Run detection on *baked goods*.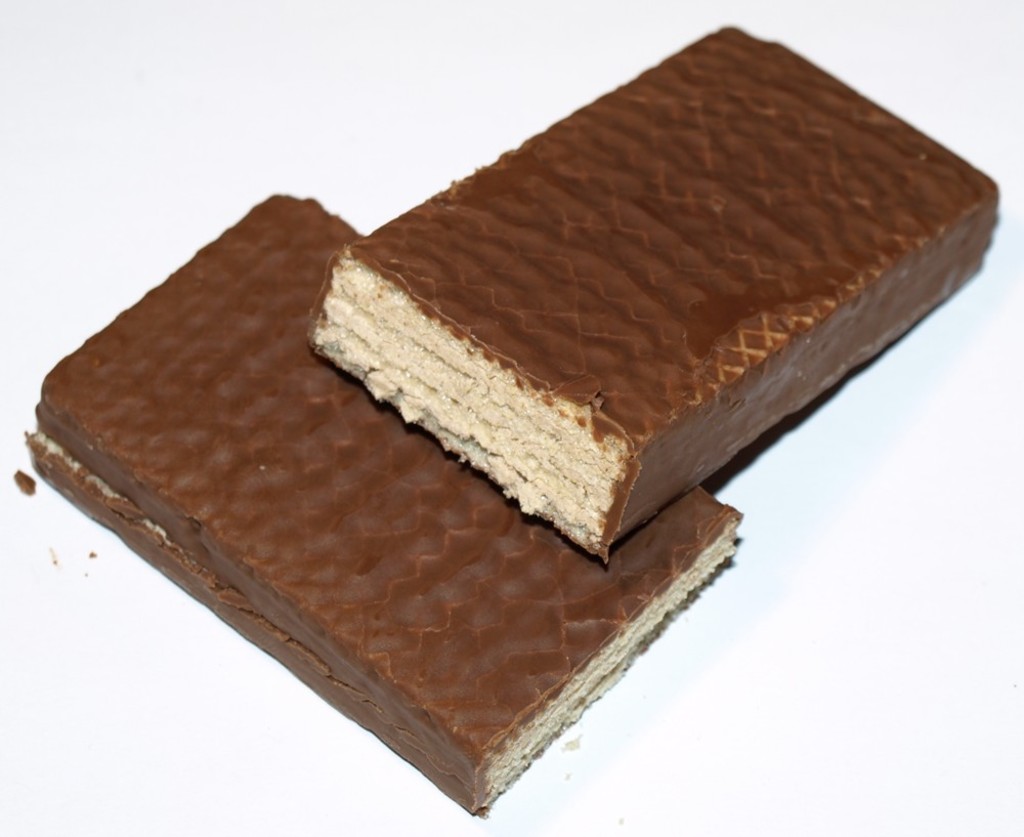
Result: Rect(28, 192, 742, 805).
